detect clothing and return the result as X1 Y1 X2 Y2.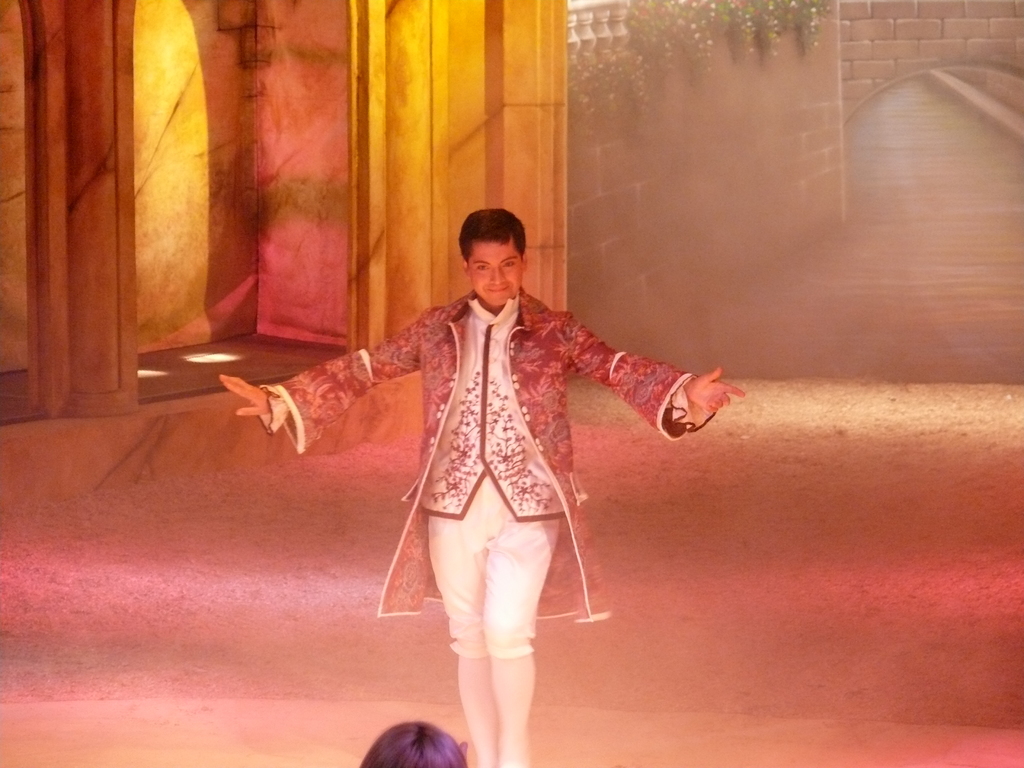
294 207 710 695.
